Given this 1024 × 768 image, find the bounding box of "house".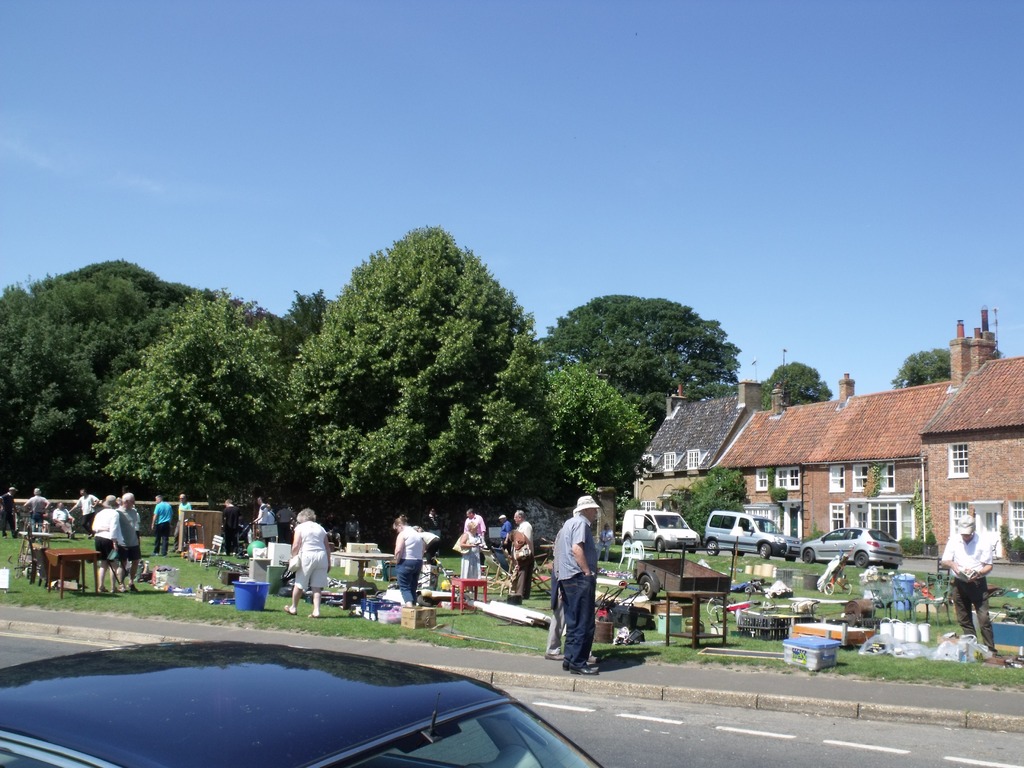
934:362:1023:544.
